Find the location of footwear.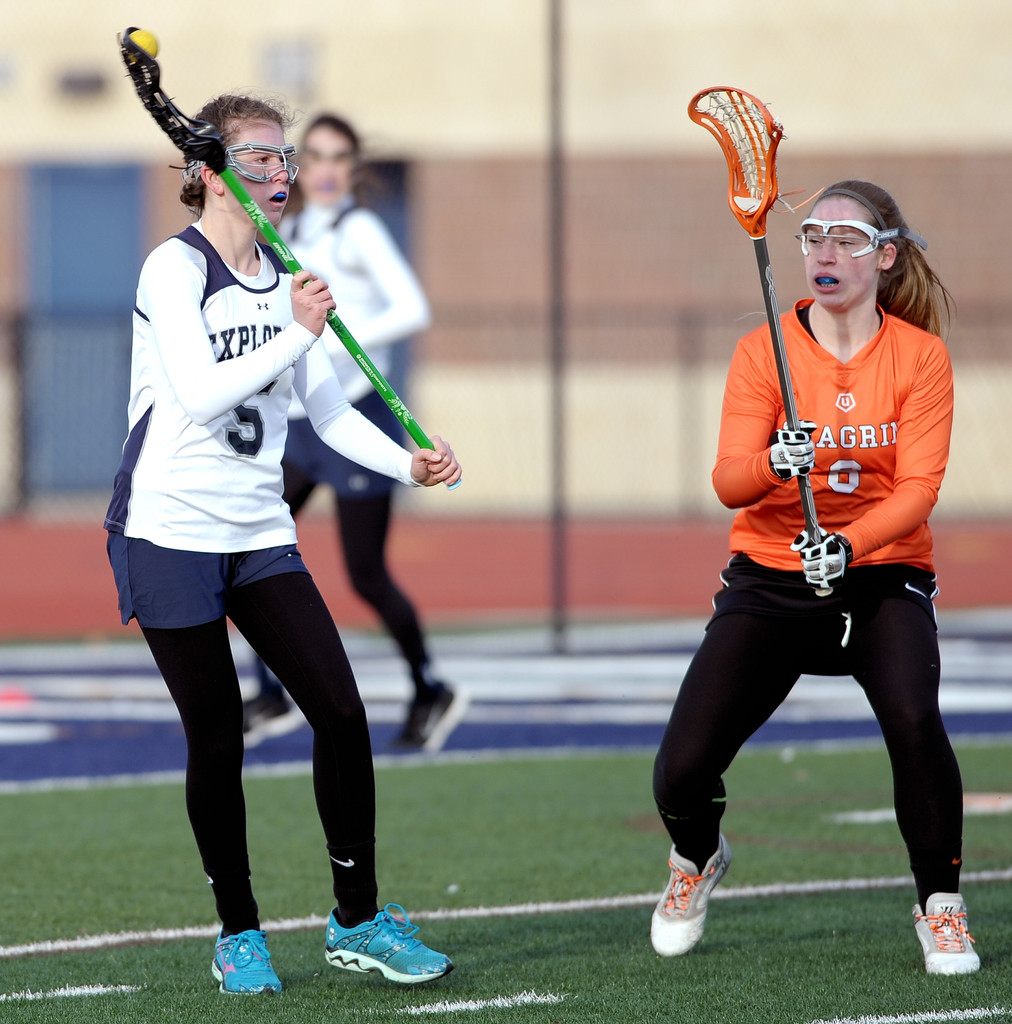
Location: box=[906, 900, 986, 982].
